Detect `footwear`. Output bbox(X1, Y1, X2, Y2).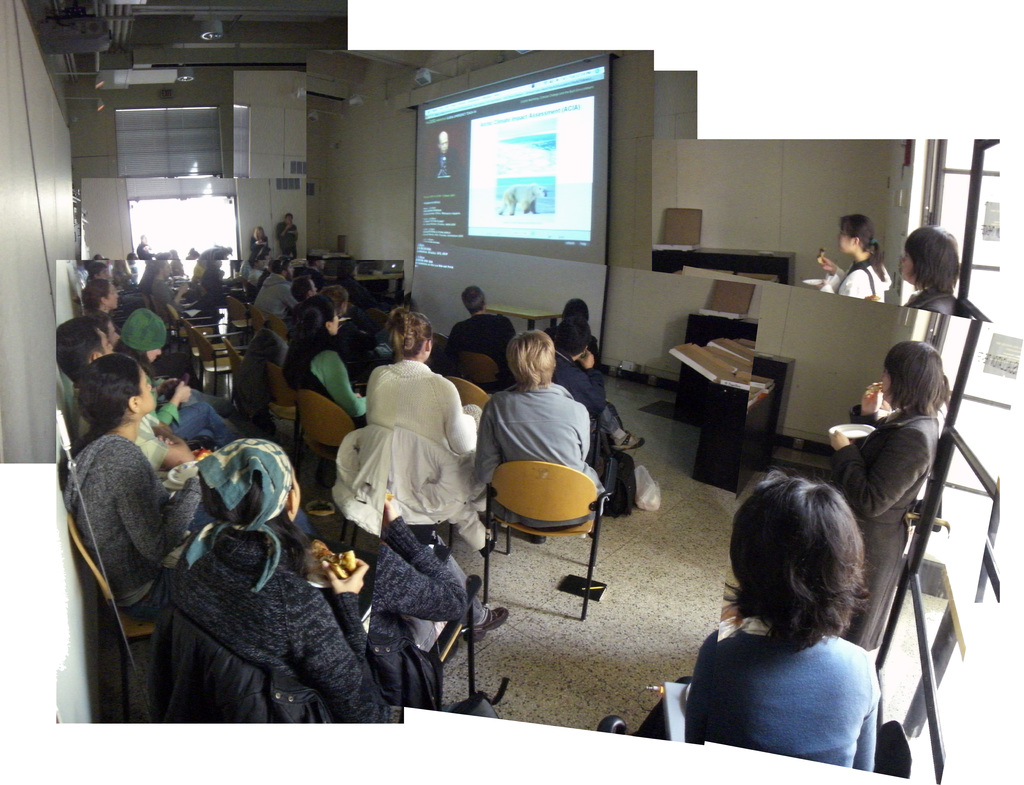
bbox(459, 603, 512, 649).
